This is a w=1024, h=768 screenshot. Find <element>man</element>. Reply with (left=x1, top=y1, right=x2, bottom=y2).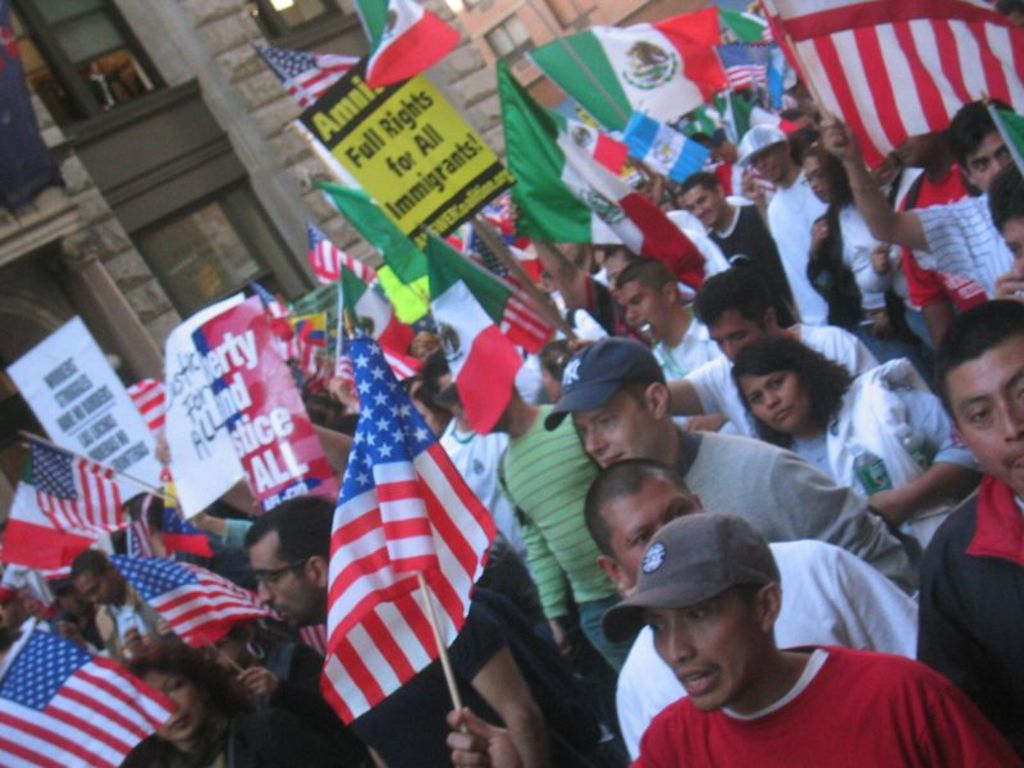
(left=916, top=298, right=1023, bottom=767).
